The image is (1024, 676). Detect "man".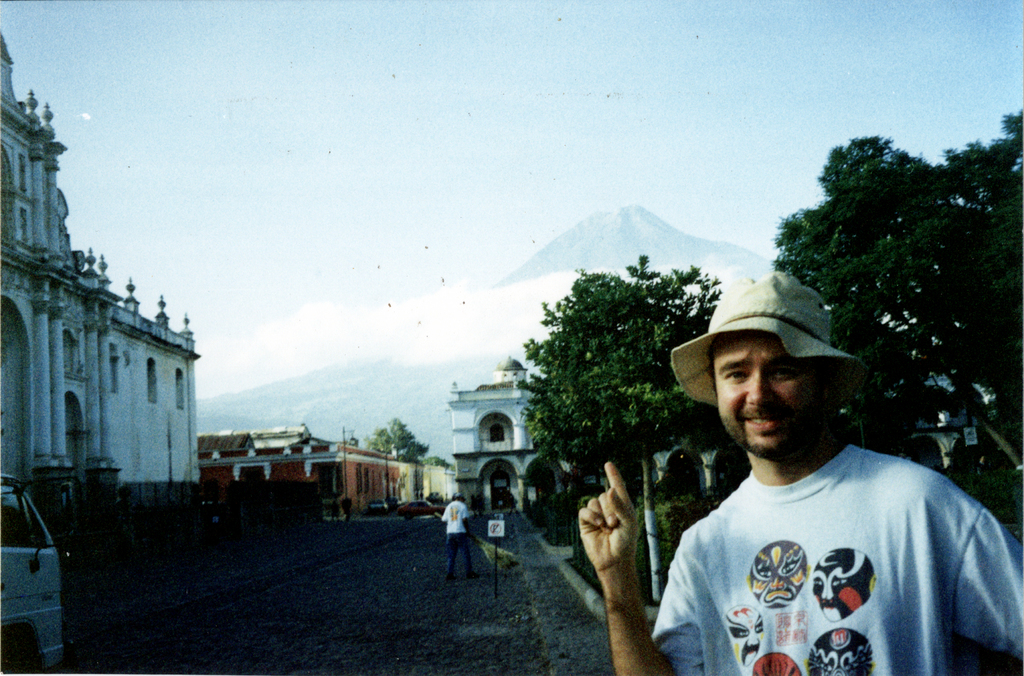
Detection: <bbox>608, 342, 1009, 674</bbox>.
